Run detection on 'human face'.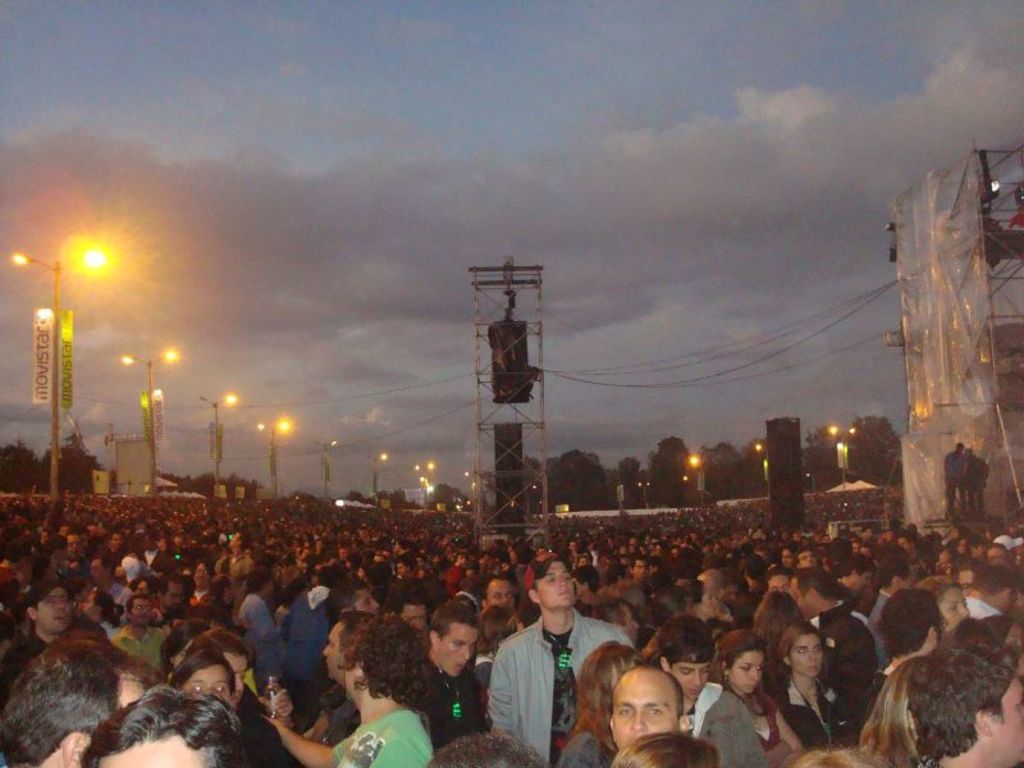
Result: (left=131, top=599, right=148, bottom=630).
